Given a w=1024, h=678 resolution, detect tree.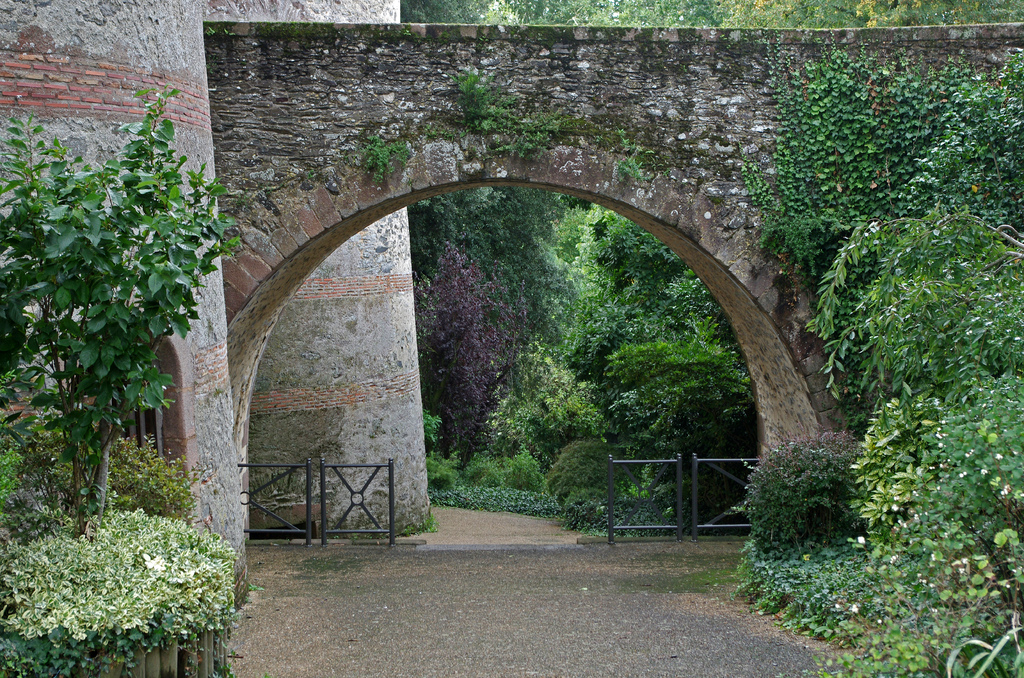
bbox=[0, 74, 243, 550].
